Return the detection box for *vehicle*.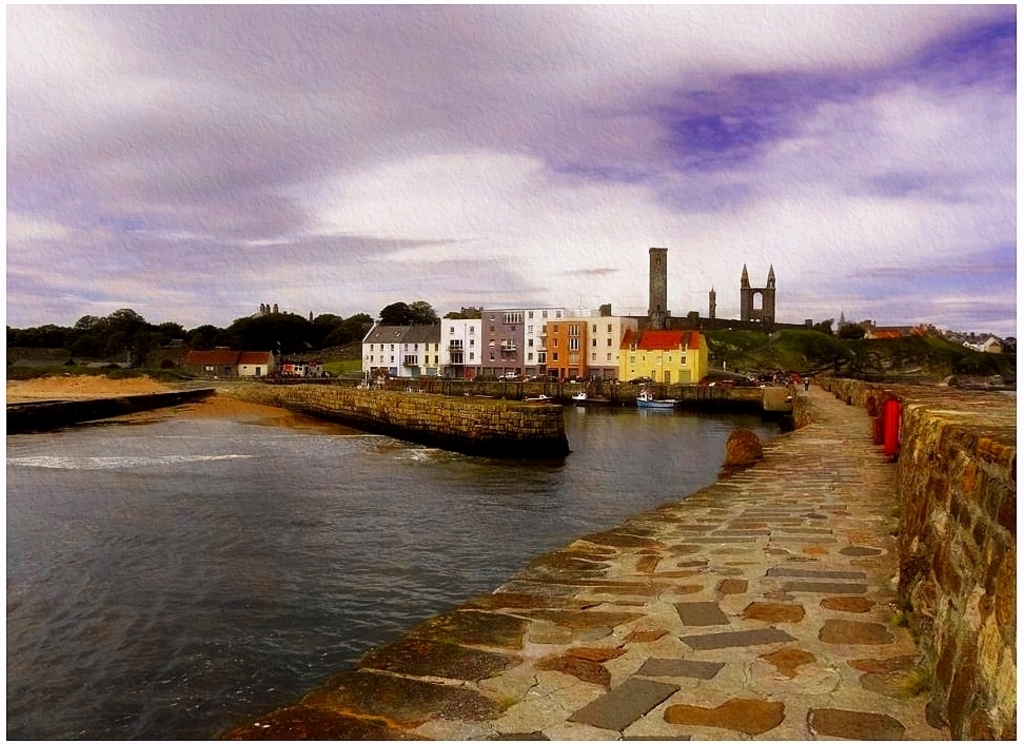
[518,391,557,406].
